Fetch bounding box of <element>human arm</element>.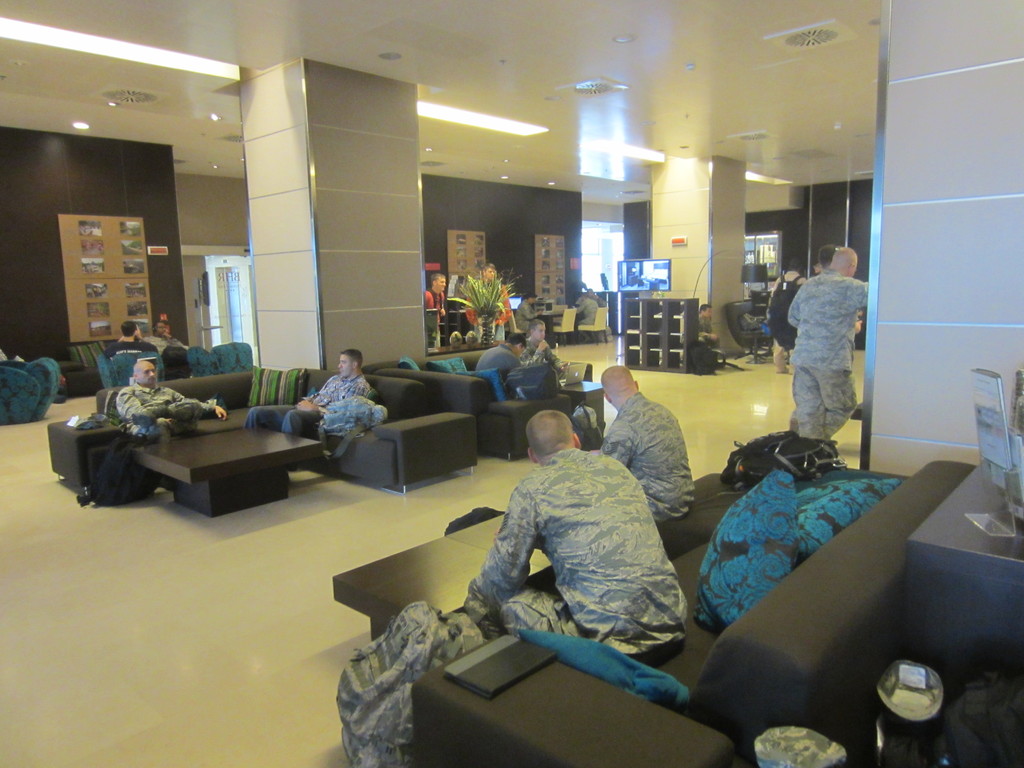
Bbox: bbox(111, 383, 172, 425).
